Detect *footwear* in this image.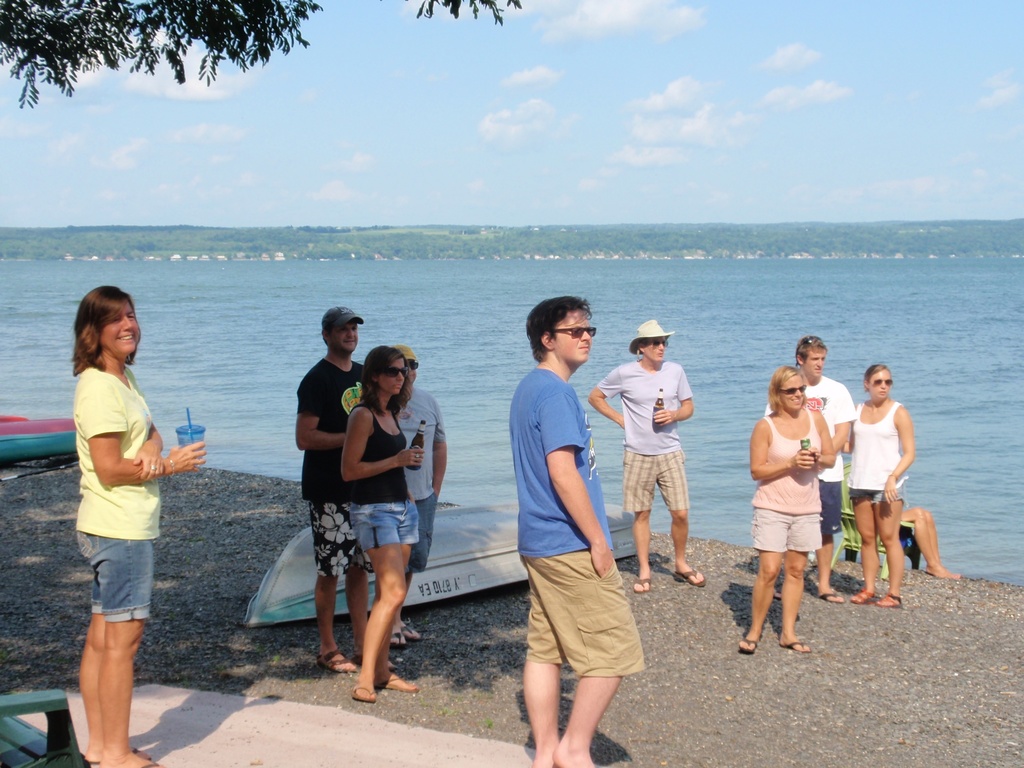
Detection: 818:590:843:602.
